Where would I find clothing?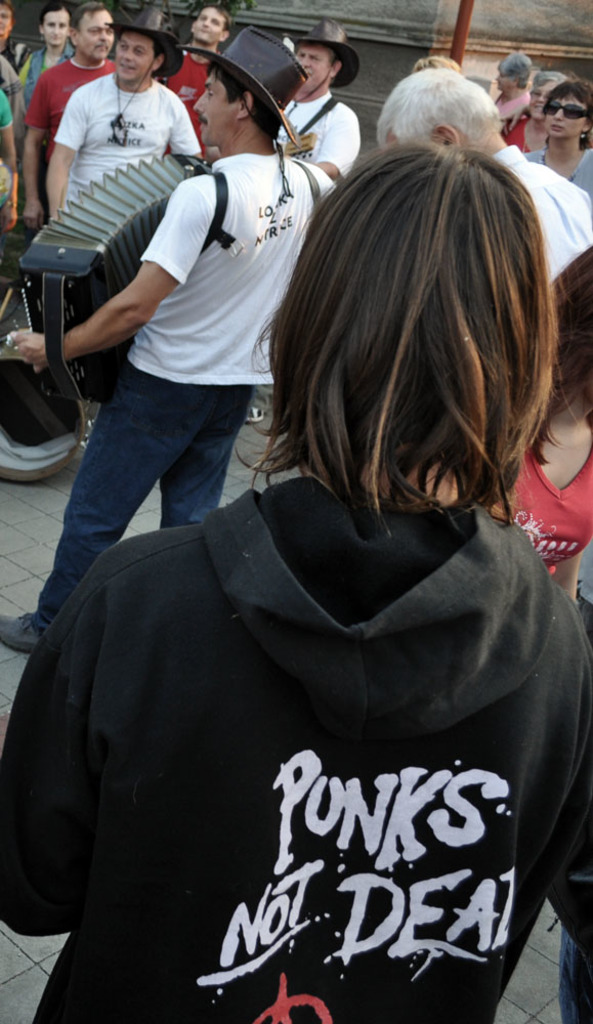
At 478,132,592,294.
